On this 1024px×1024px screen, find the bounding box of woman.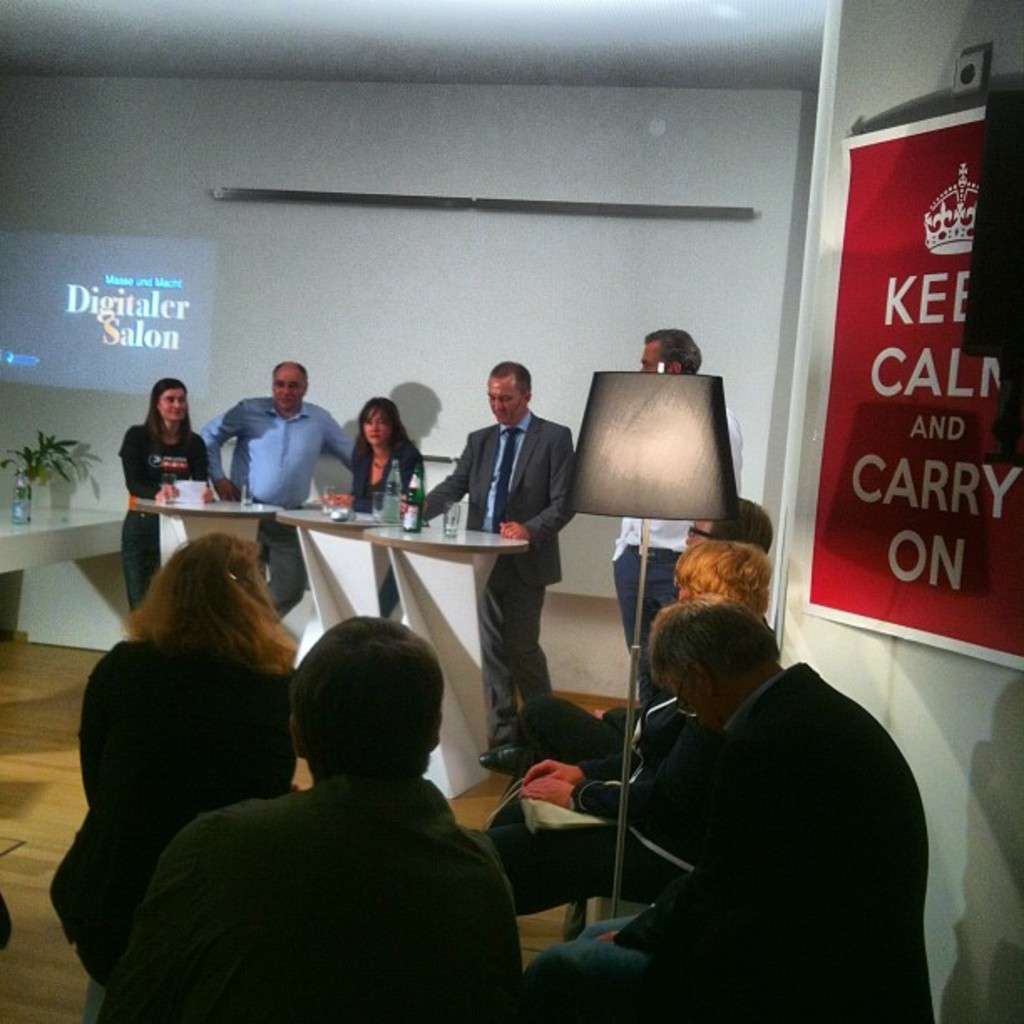
Bounding box: [left=321, top=385, right=417, bottom=624].
